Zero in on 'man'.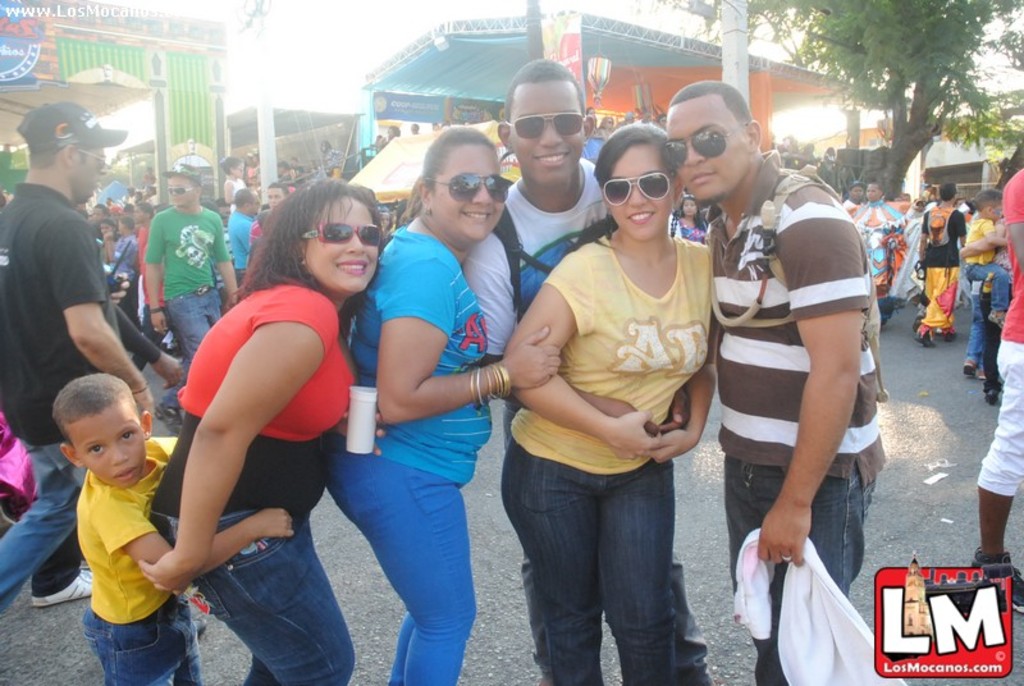
Zeroed in: <box>461,58,699,465</box>.
